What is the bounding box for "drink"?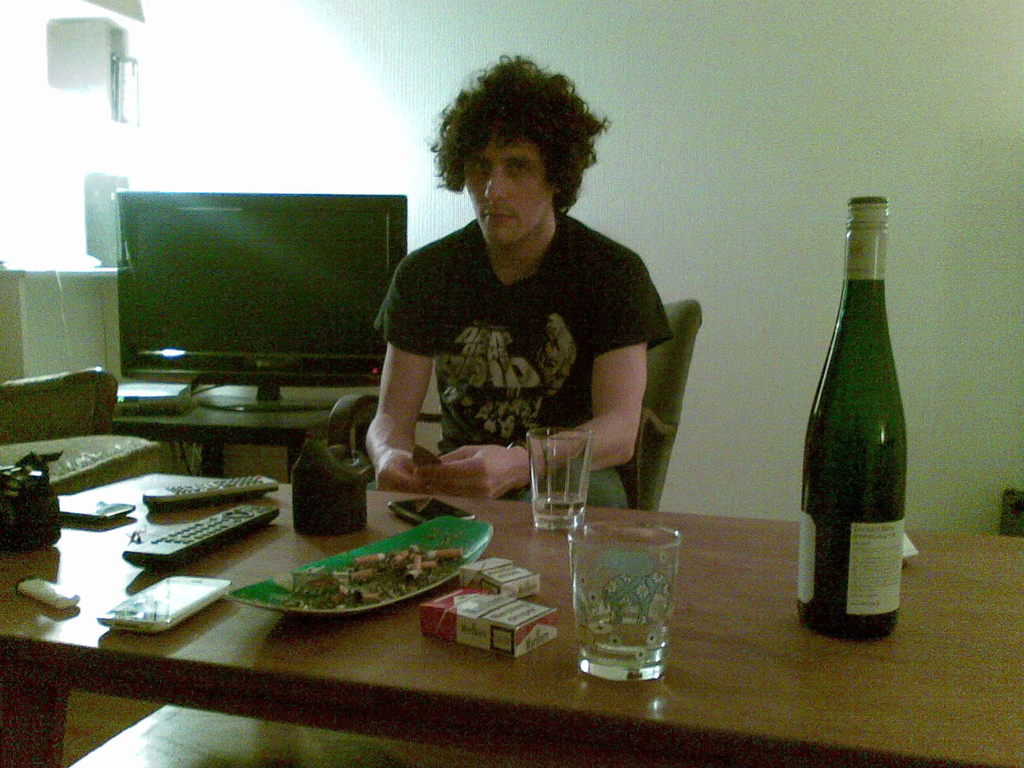
box(793, 229, 906, 658).
